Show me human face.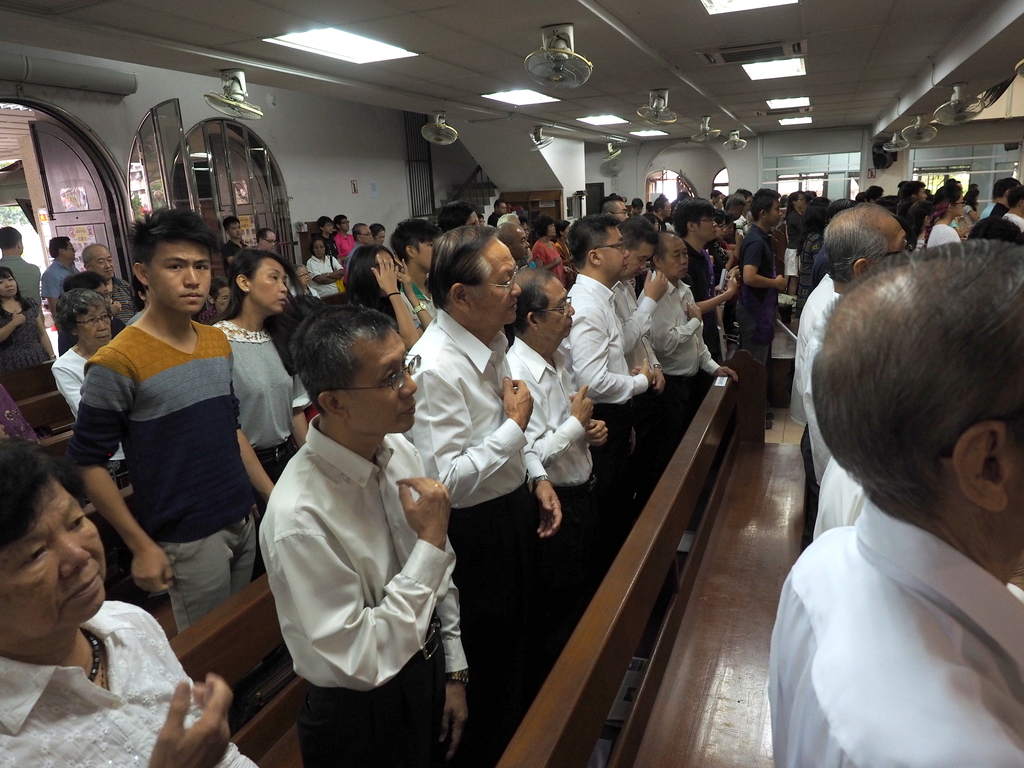
human face is here: select_region(765, 198, 787, 226).
